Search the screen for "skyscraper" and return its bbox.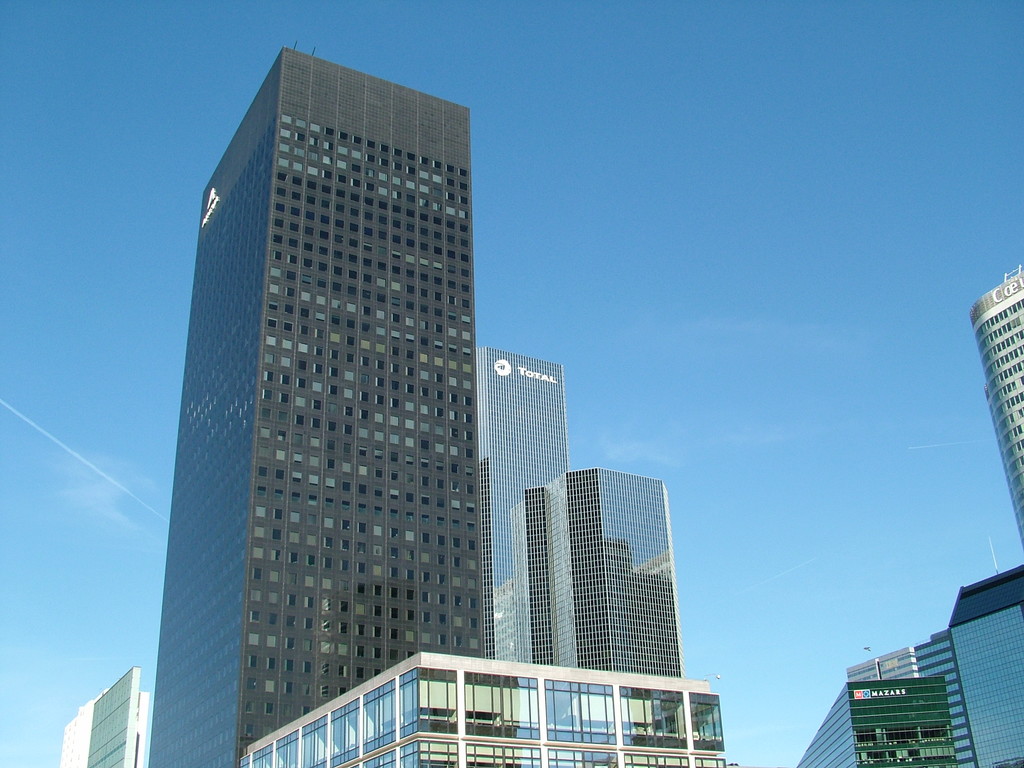
Found: box(965, 259, 1023, 548).
